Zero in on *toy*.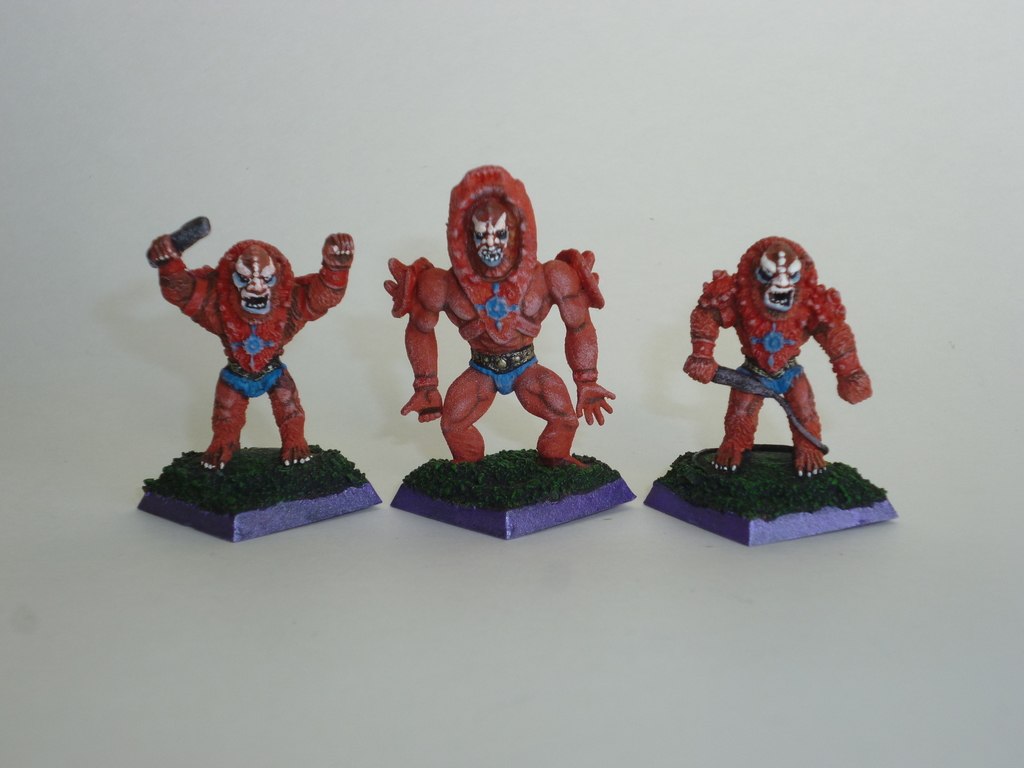
Zeroed in: [x1=672, y1=237, x2=892, y2=563].
